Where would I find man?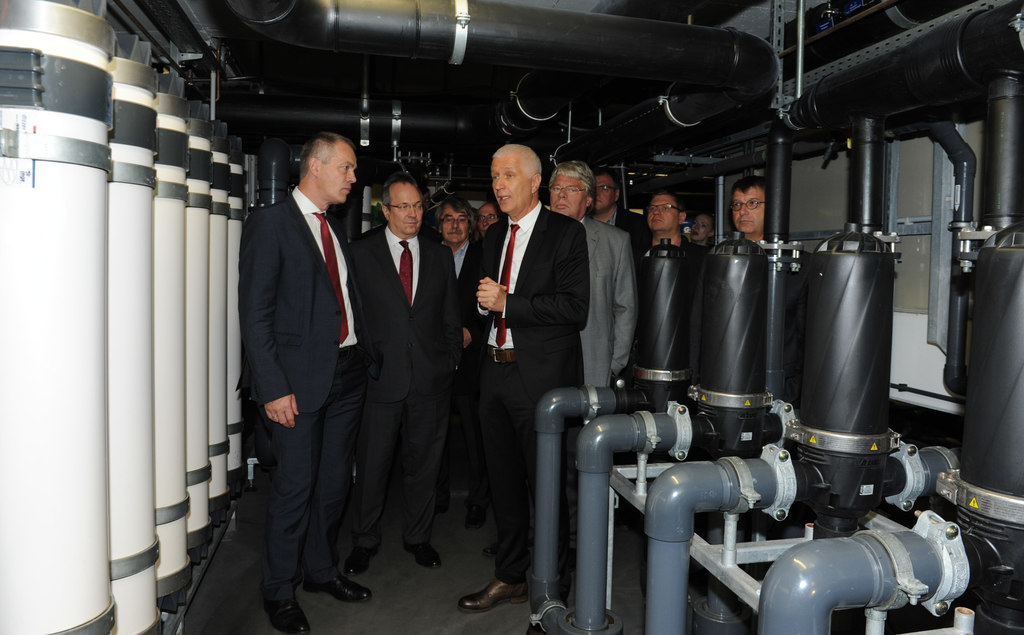
At left=345, top=179, right=464, bottom=578.
